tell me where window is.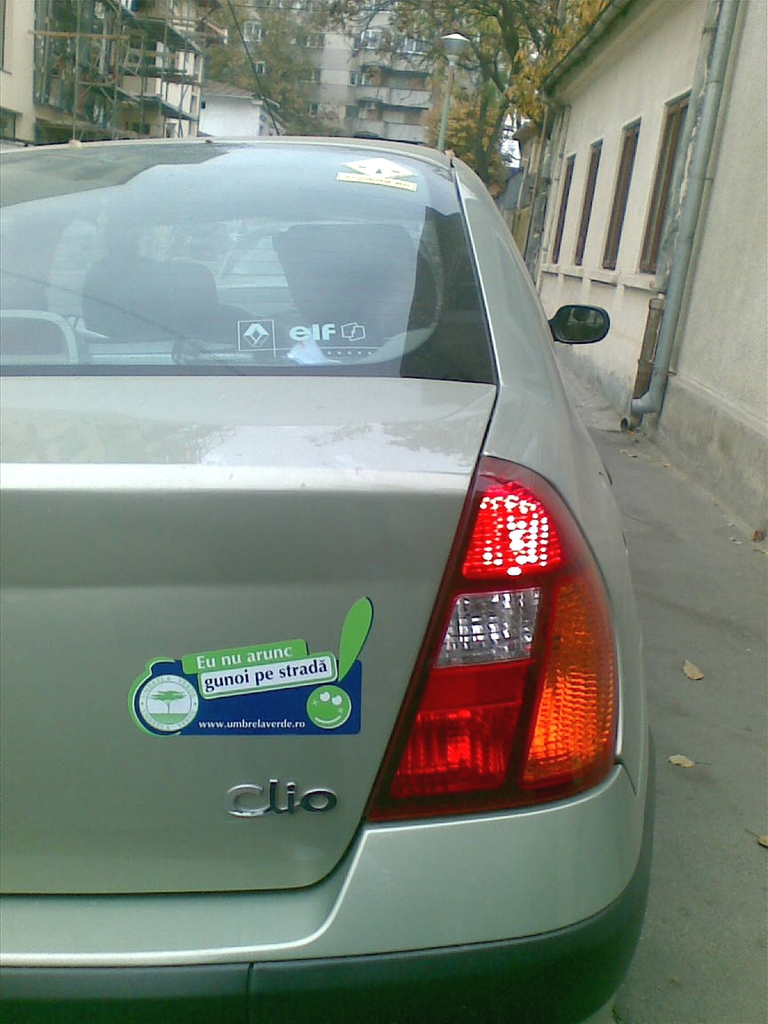
window is at 341:67:439:90.
